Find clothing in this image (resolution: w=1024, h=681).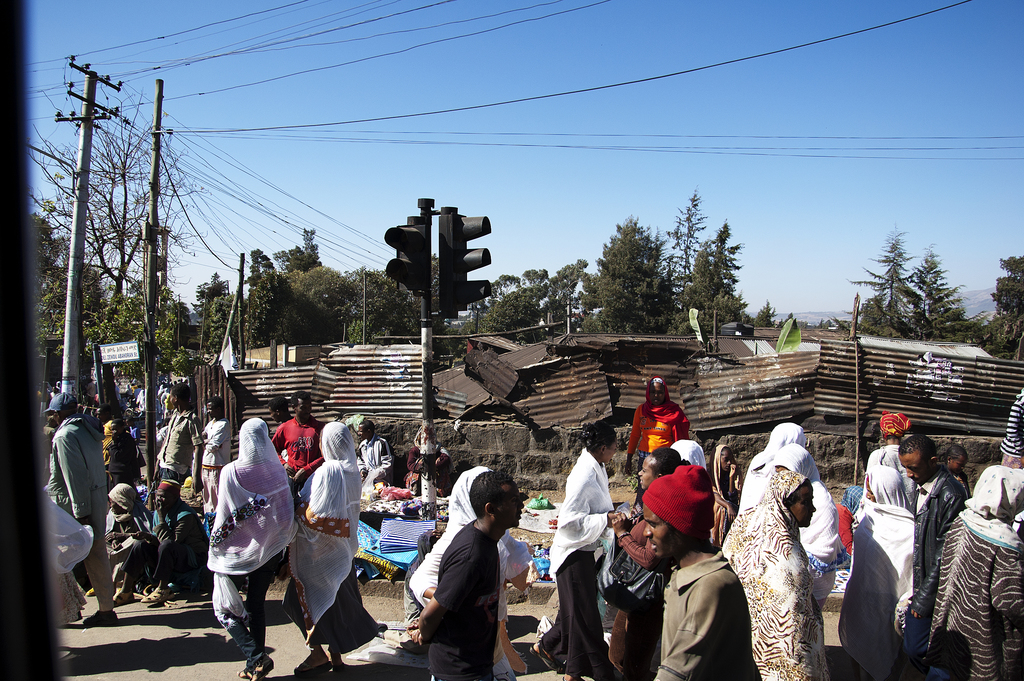
rect(722, 460, 828, 677).
